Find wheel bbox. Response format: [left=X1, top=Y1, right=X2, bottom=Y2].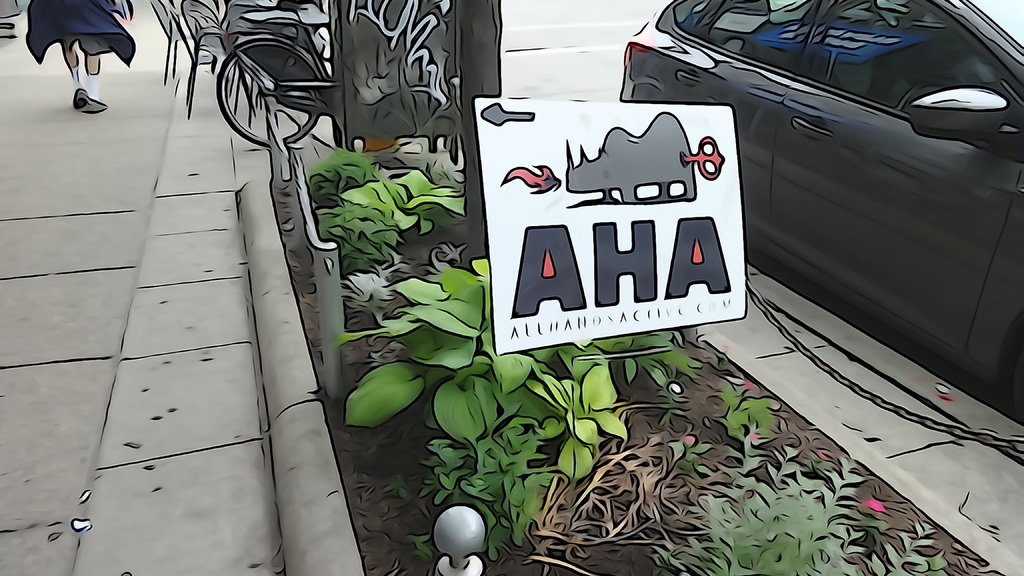
[left=218, top=34, right=324, bottom=142].
